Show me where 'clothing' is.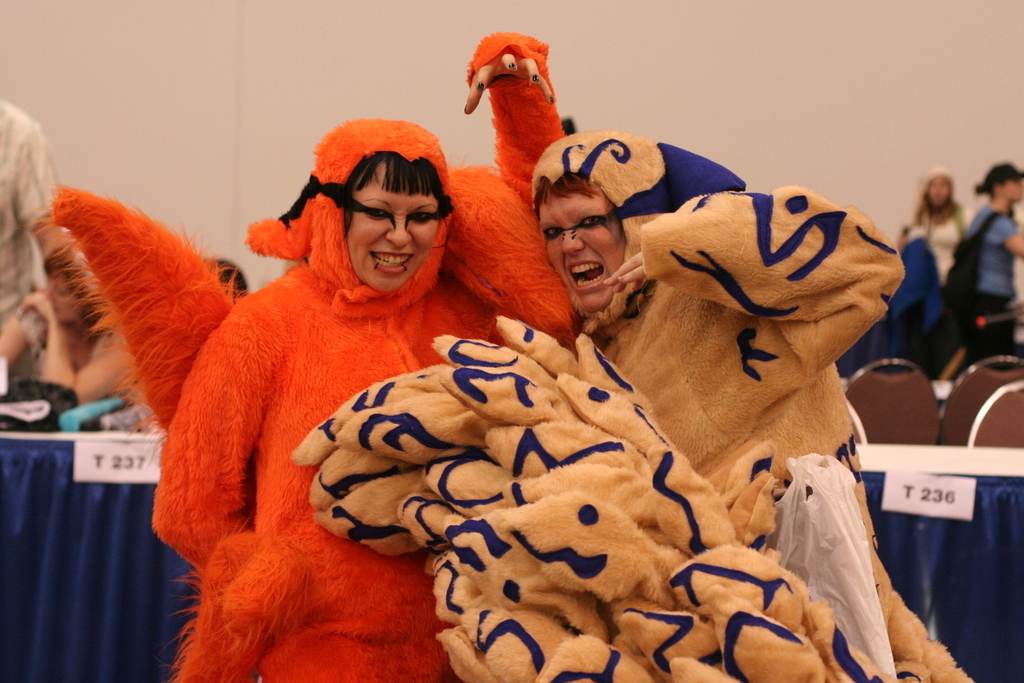
'clothing' is at 35 28 581 682.
